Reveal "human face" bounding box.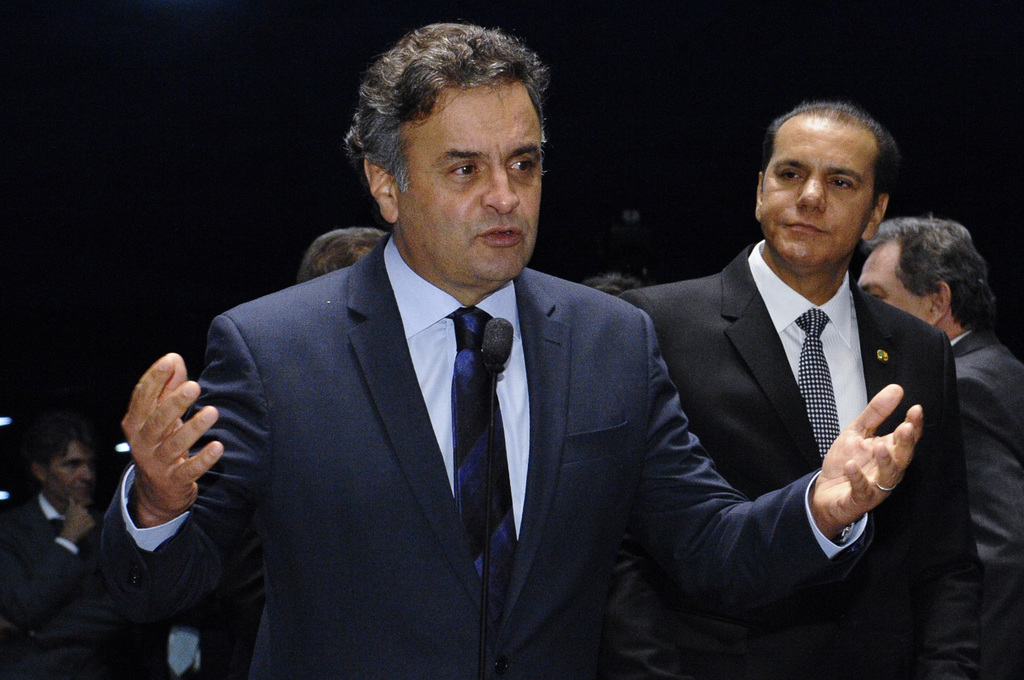
Revealed: (x1=767, y1=119, x2=885, y2=273).
